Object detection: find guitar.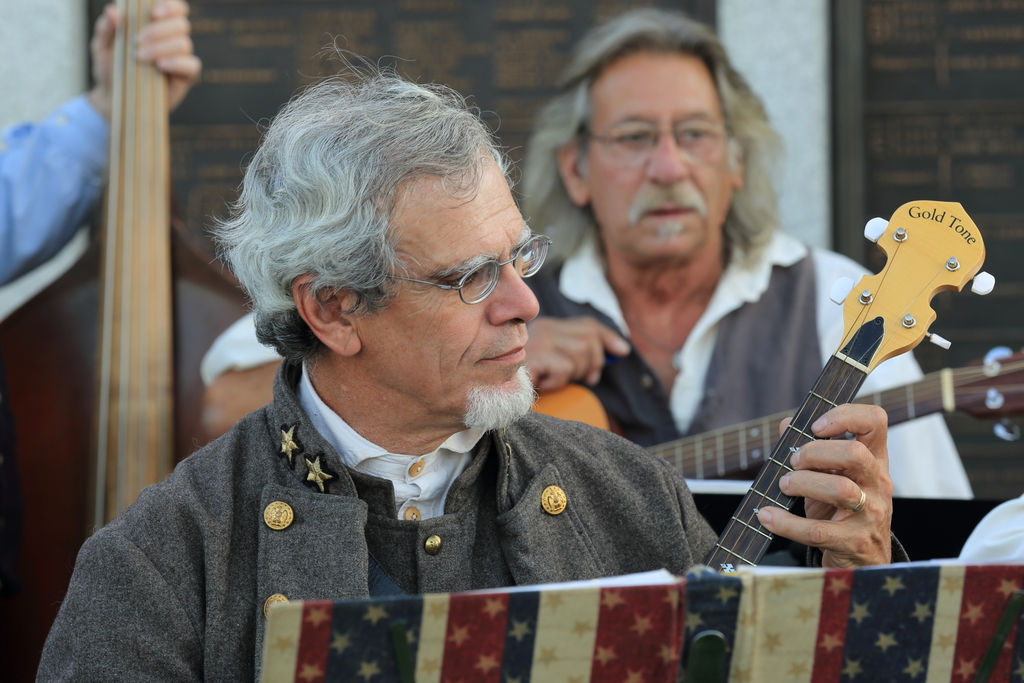
rect(529, 349, 1023, 490).
